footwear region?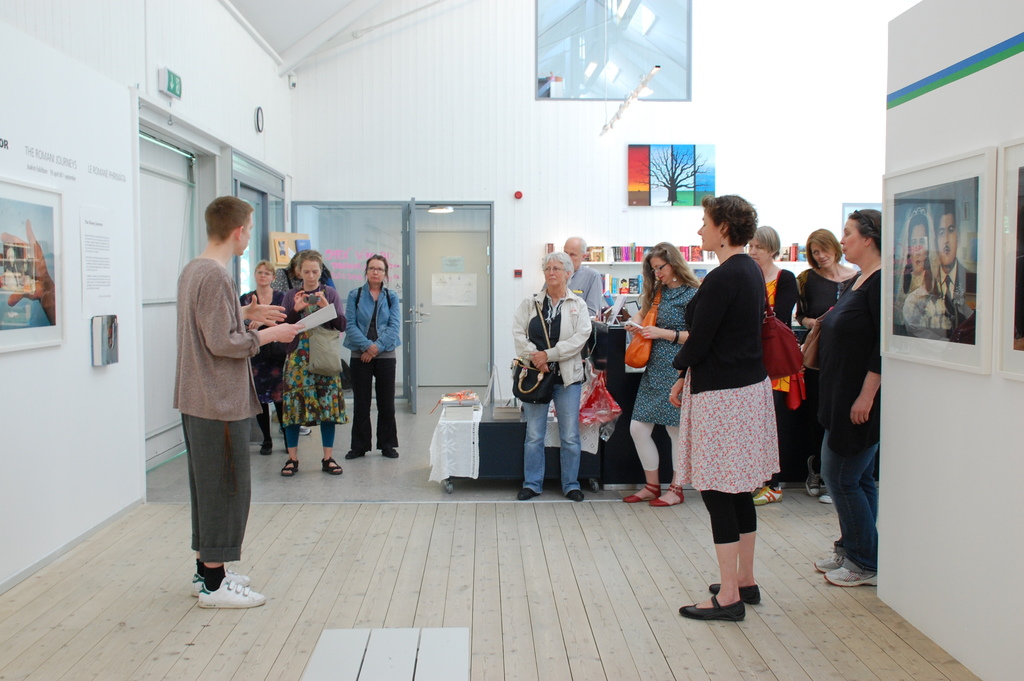
(x1=646, y1=480, x2=685, y2=509)
